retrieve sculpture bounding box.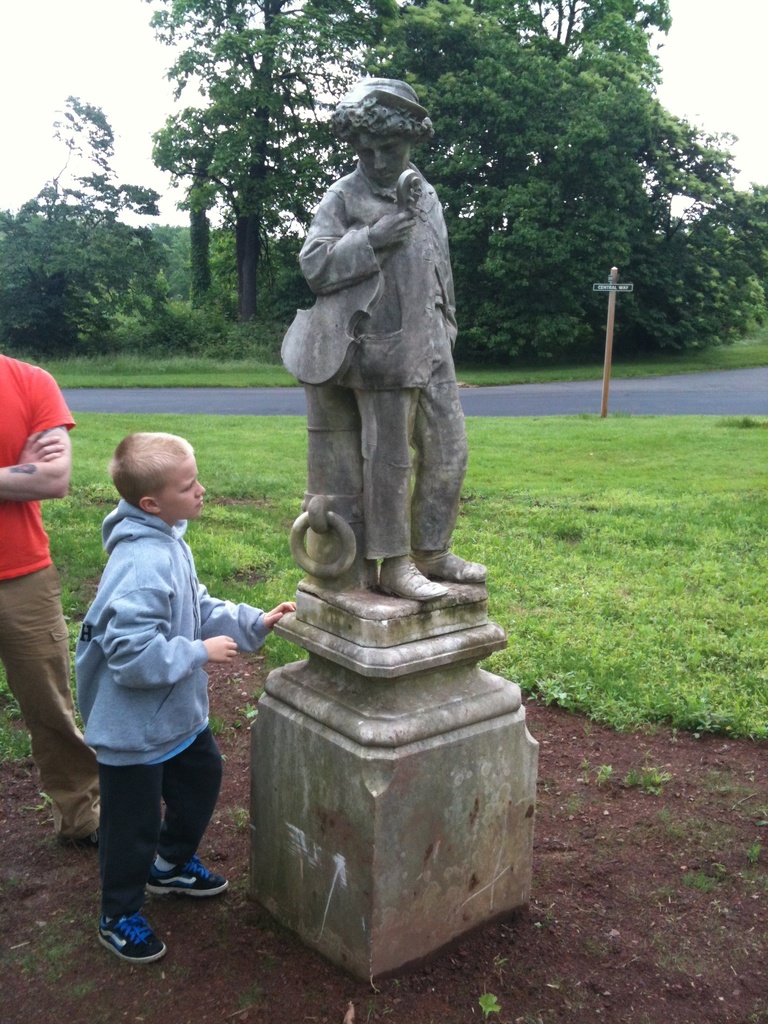
Bounding box: select_region(280, 72, 485, 665).
